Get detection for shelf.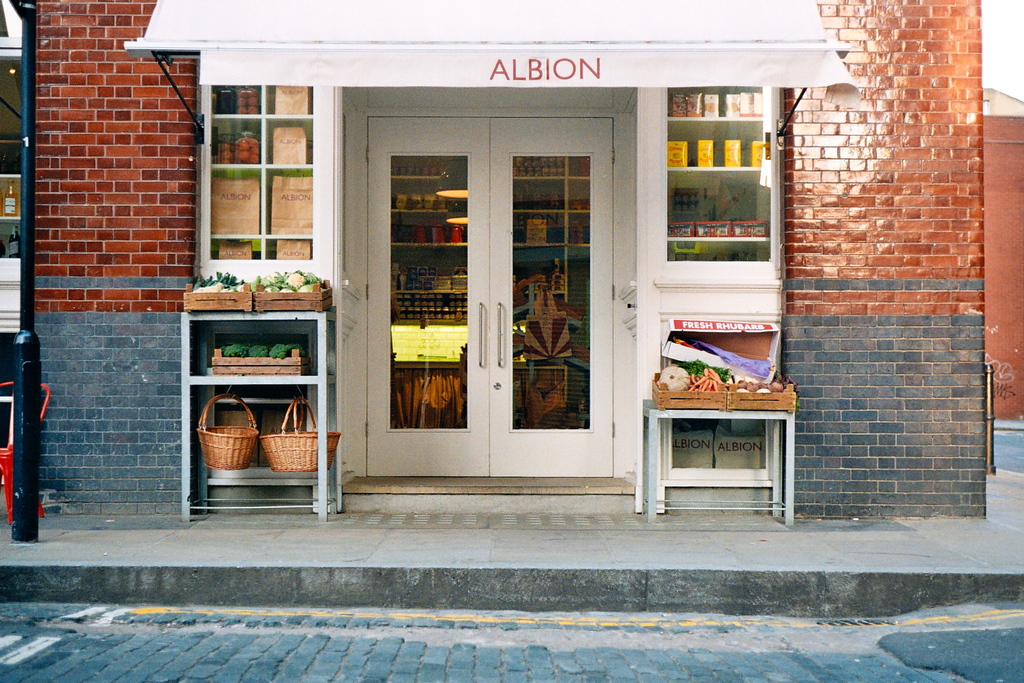
Detection: box(209, 116, 264, 166).
